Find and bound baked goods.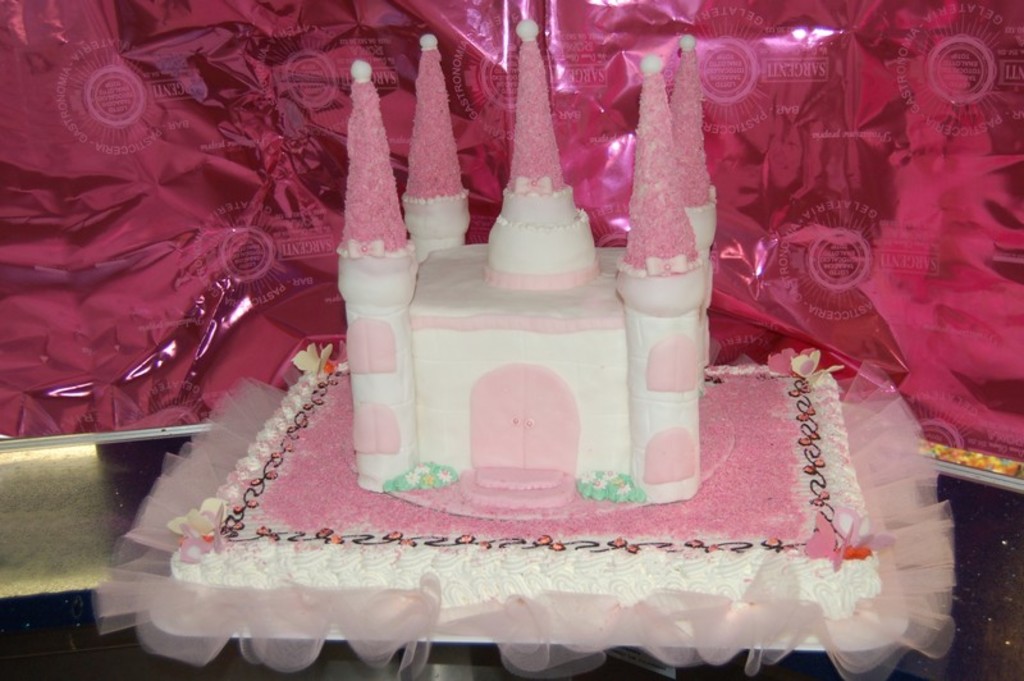
Bound: l=165, t=18, r=879, b=620.
